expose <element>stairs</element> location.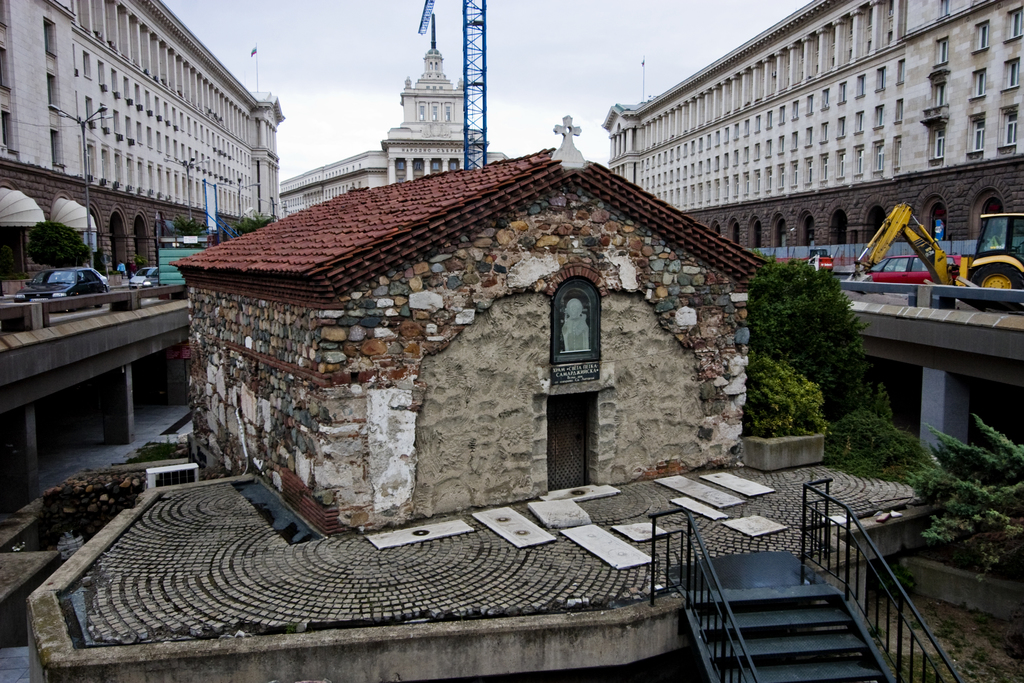
Exposed at l=682, t=583, r=895, b=682.
